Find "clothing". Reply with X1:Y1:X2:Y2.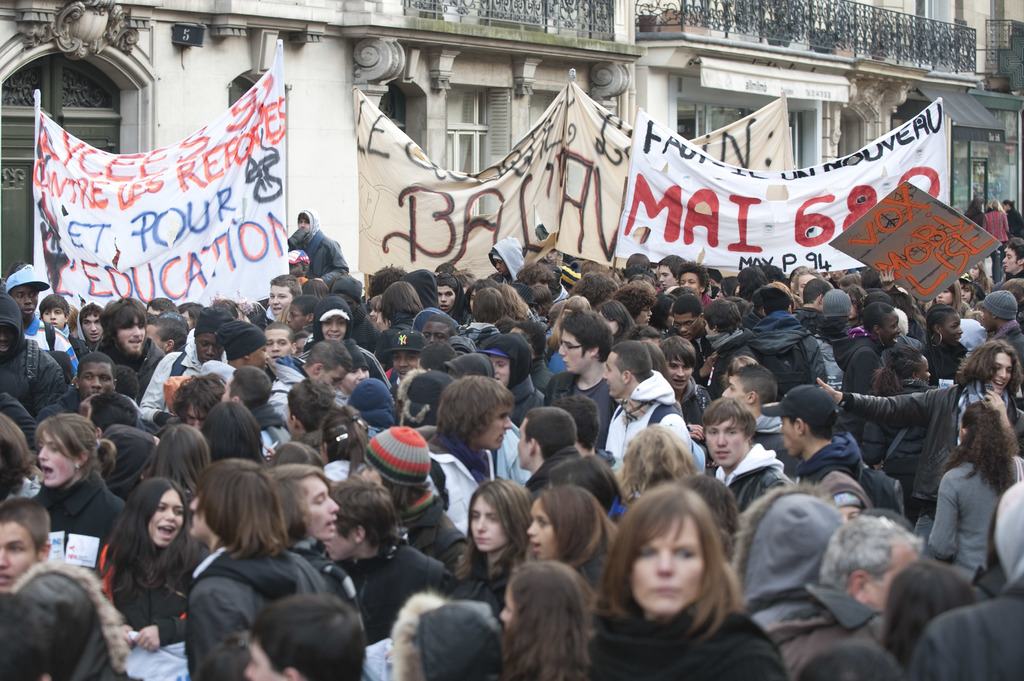
707:445:793:509.
